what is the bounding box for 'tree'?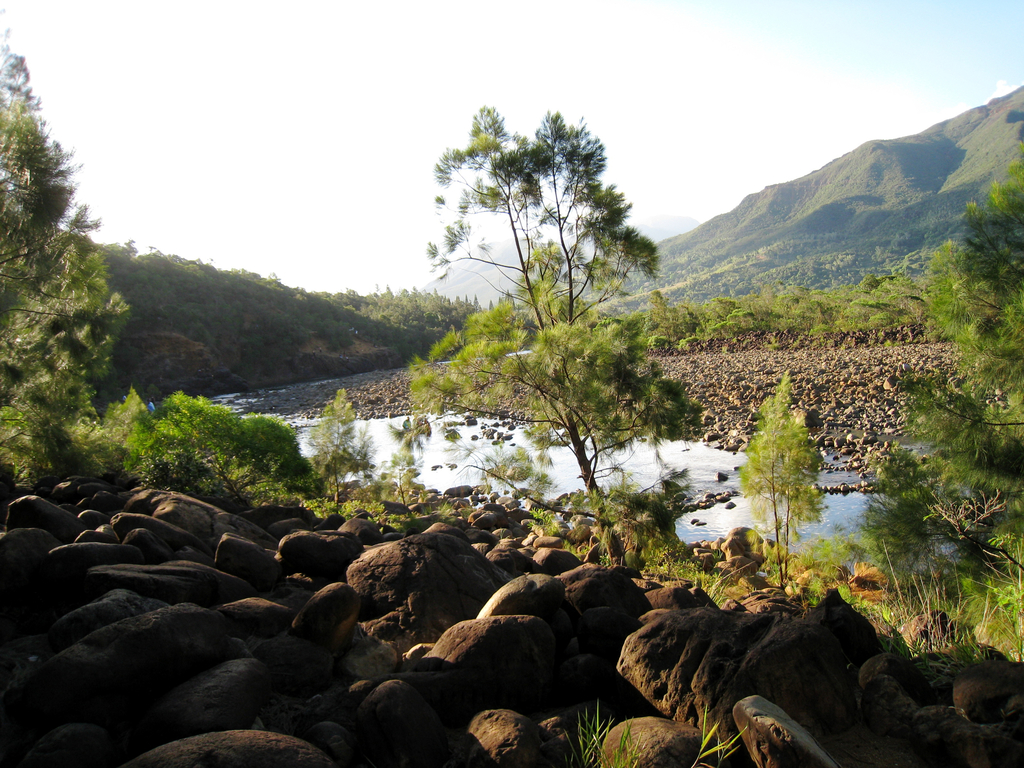
(496,290,516,315).
